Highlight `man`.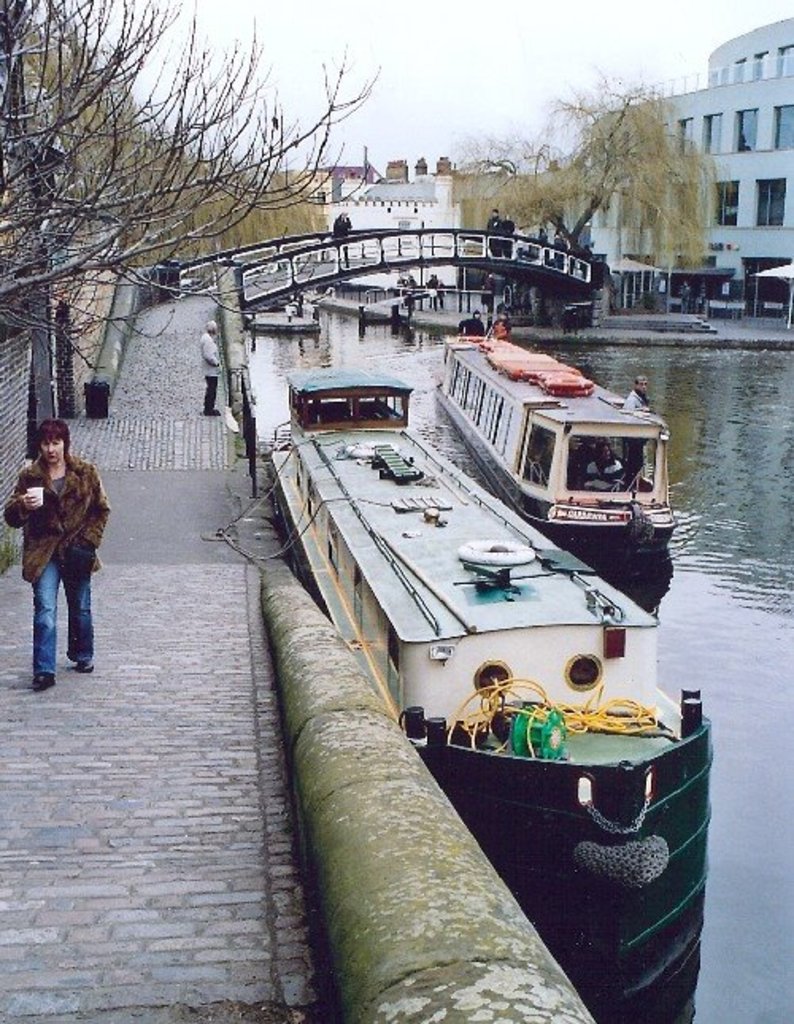
Highlighted region: [588, 440, 626, 489].
